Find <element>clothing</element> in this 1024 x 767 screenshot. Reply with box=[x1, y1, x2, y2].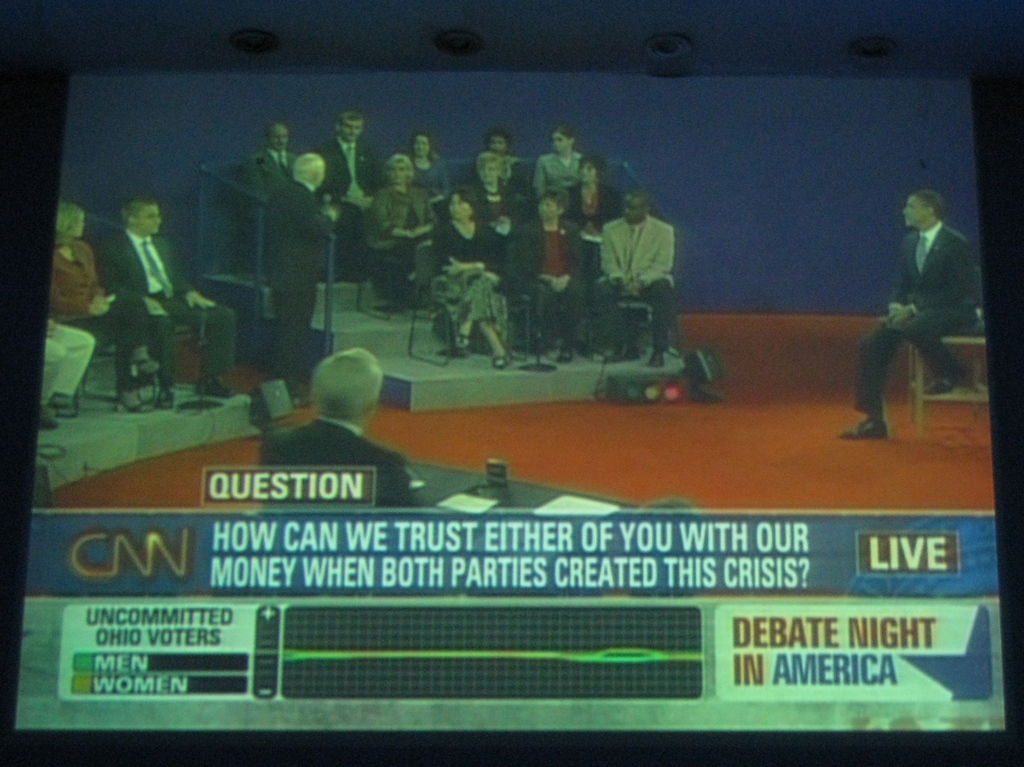
box=[50, 236, 153, 362].
